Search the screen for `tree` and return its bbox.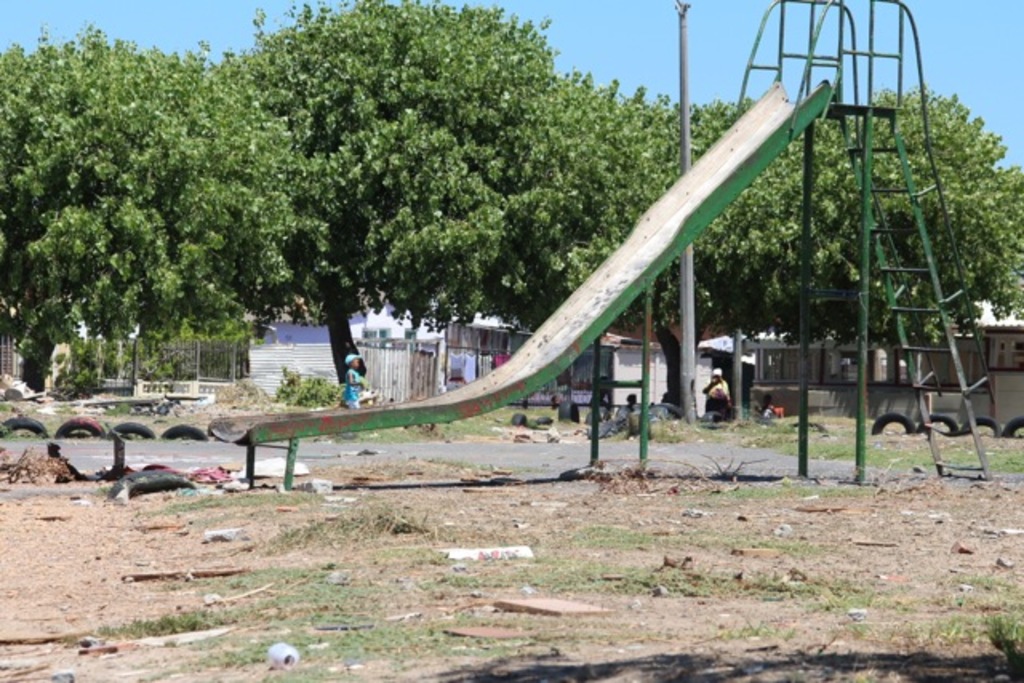
Found: (x1=784, y1=85, x2=1022, y2=338).
